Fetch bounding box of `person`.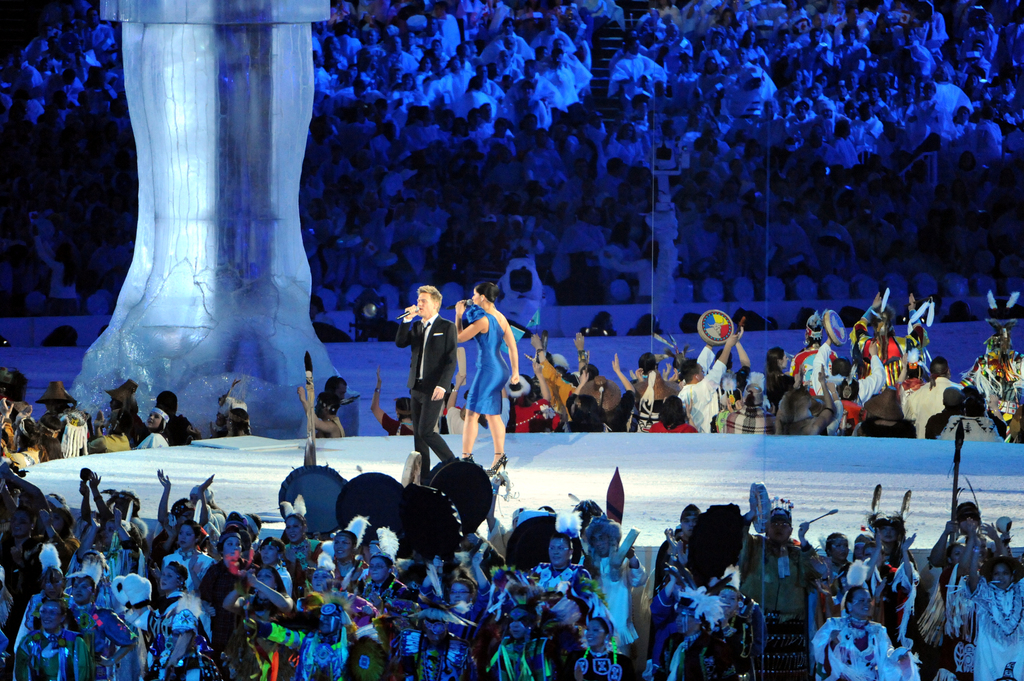
Bbox: 438:264:525:486.
